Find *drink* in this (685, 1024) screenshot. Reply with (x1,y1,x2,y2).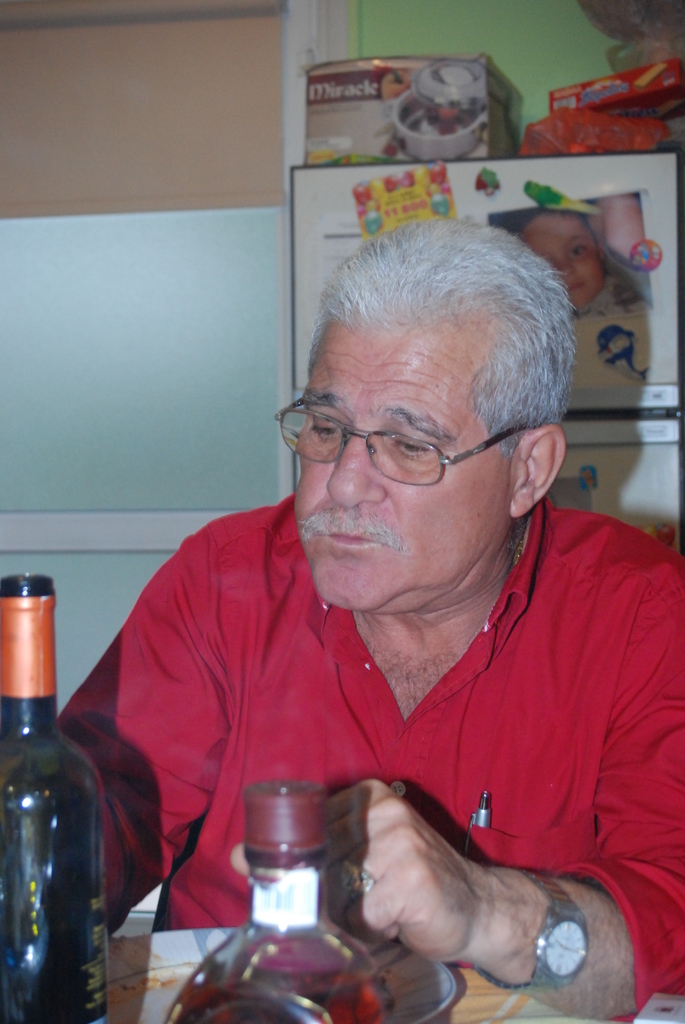
(0,625,100,1023).
